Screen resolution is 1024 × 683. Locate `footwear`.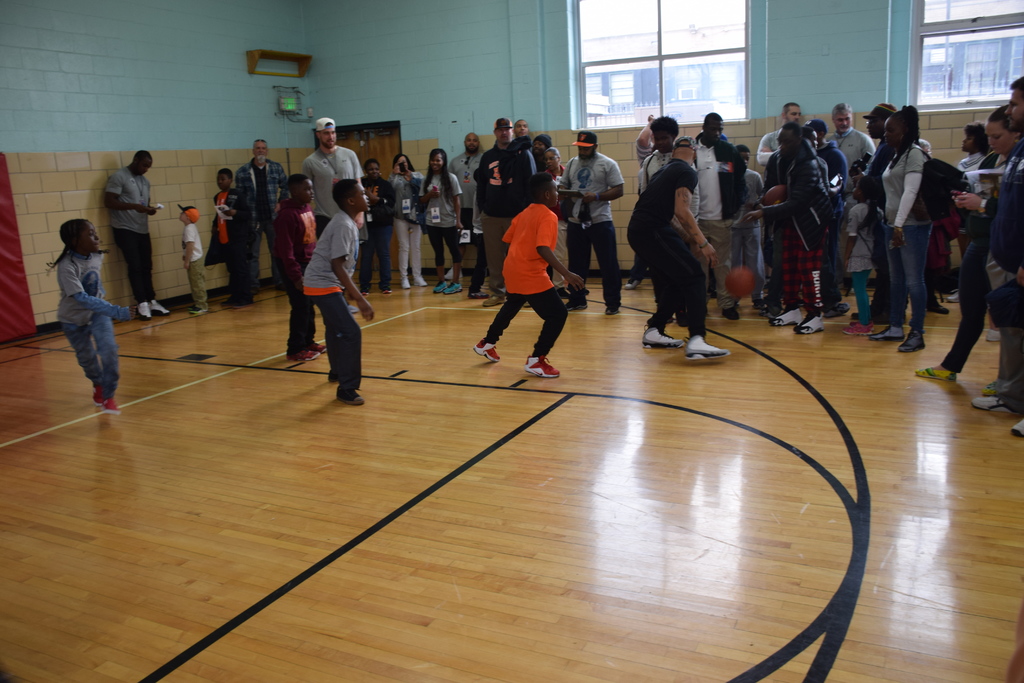
pyautogui.locateOnScreen(986, 331, 1002, 340).
